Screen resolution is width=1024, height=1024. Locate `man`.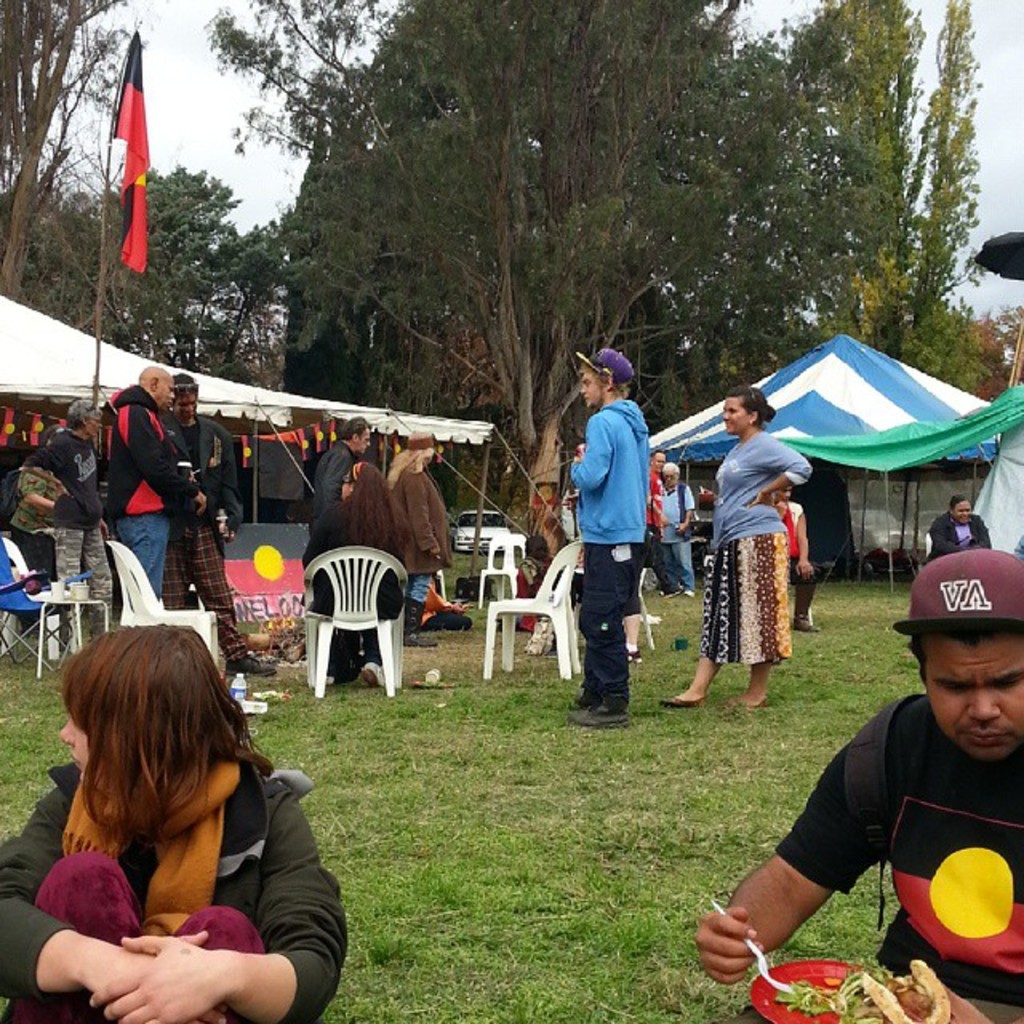
pyautogui.locateOnScreen(685, 584, 1023, 1002).
